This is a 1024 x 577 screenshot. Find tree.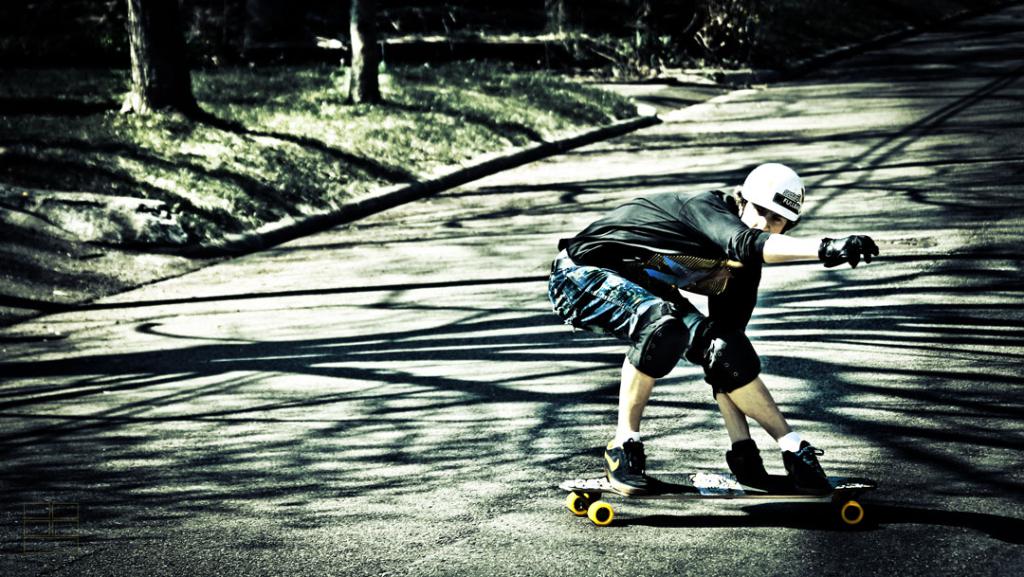
Bounding box: rect(340, 0, 384, 112).
